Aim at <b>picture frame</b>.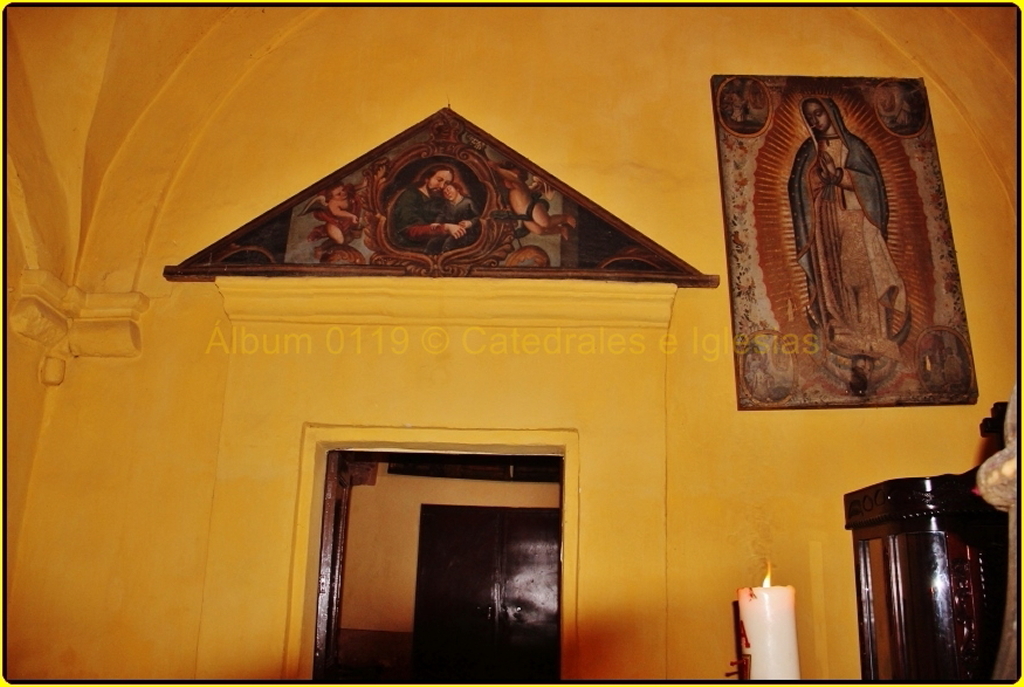
Aimed at x1=711, y1=53, x2=985, y2=437.
